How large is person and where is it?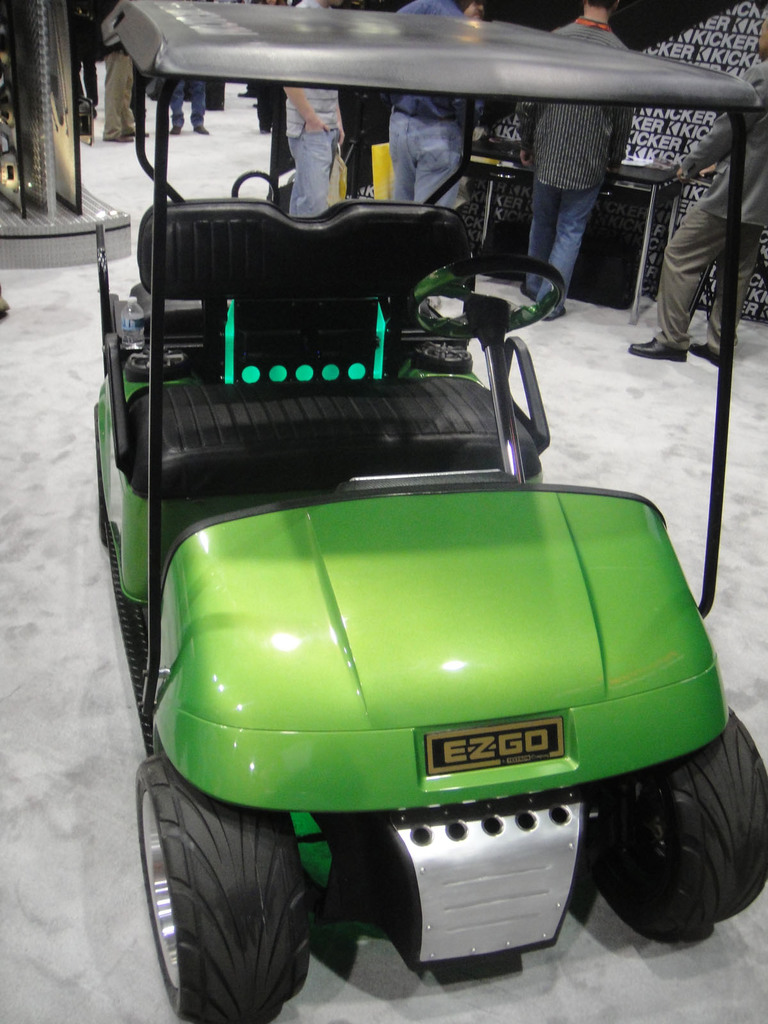
Bounding box: select_region(624, 6, 767, 365).
